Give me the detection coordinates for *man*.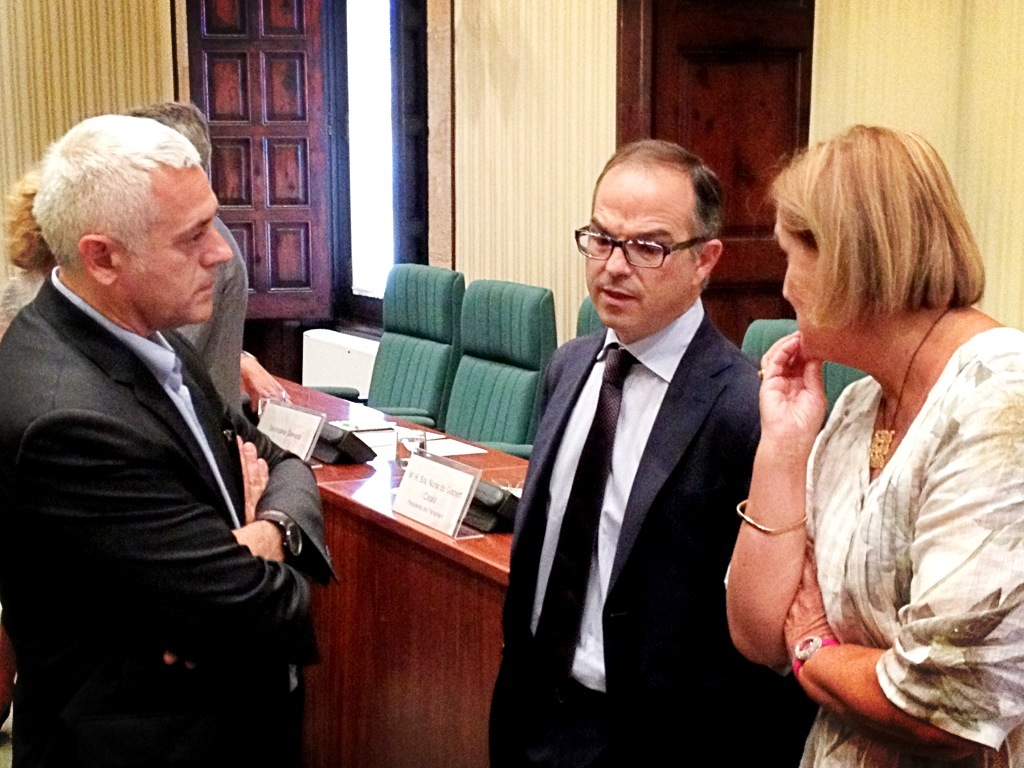
128, 106, 249, 413.
